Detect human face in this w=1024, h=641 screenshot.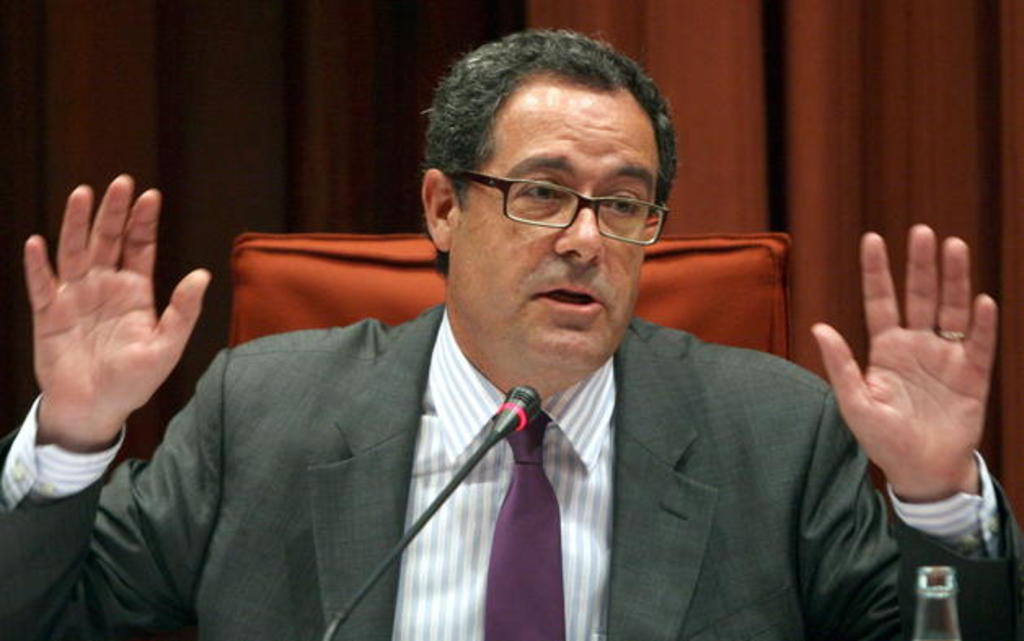
Detection: l=448, t=82, r=657, b=372.
